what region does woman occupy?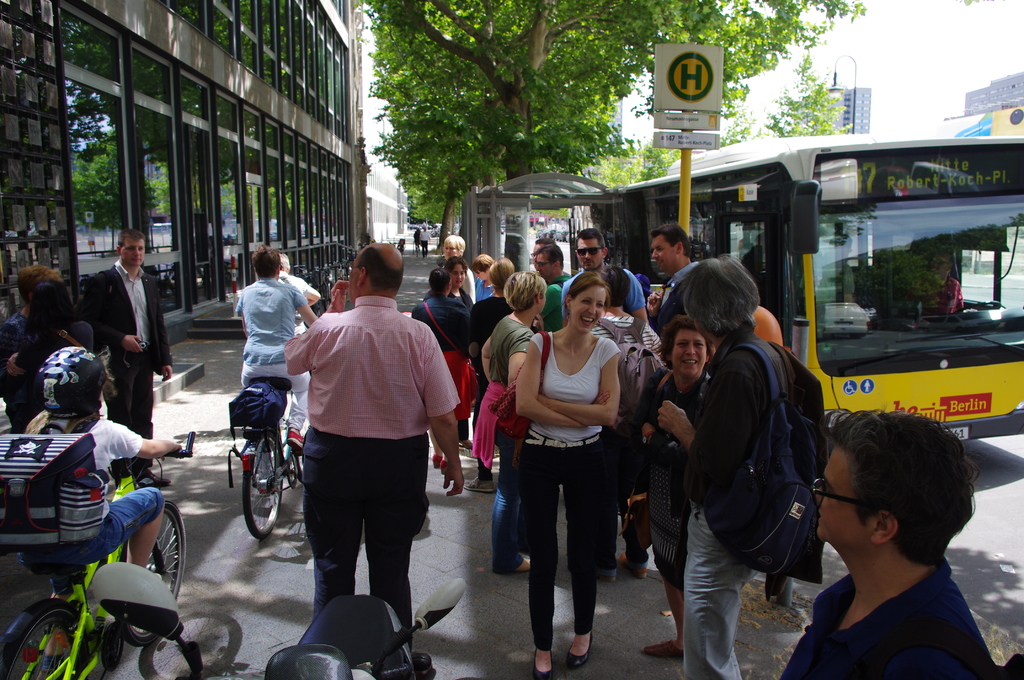
[463,259,514,493].
